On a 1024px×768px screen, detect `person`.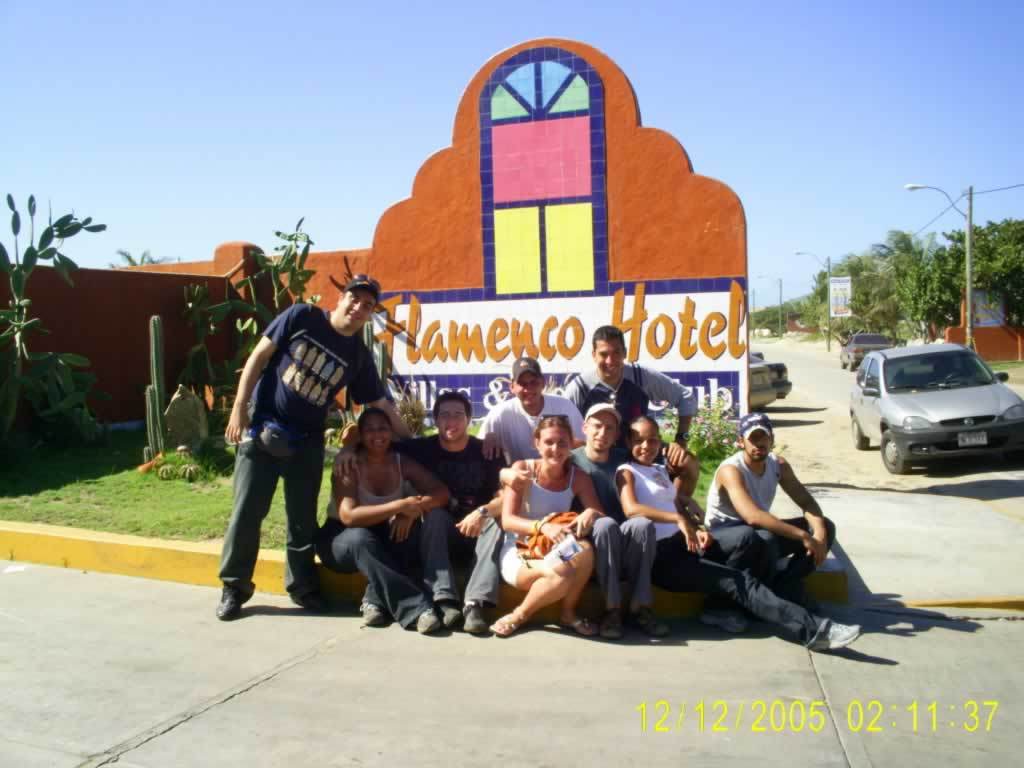
Rect(493, 412, 595, 639).
